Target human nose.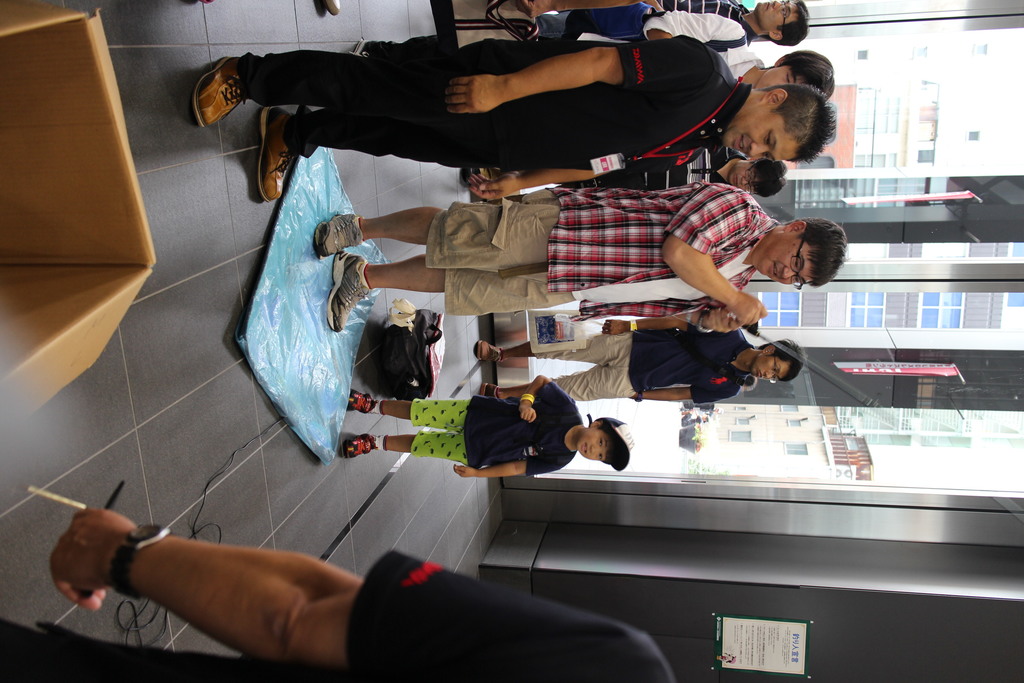
Target region: box(590, 442, 598, 452).
